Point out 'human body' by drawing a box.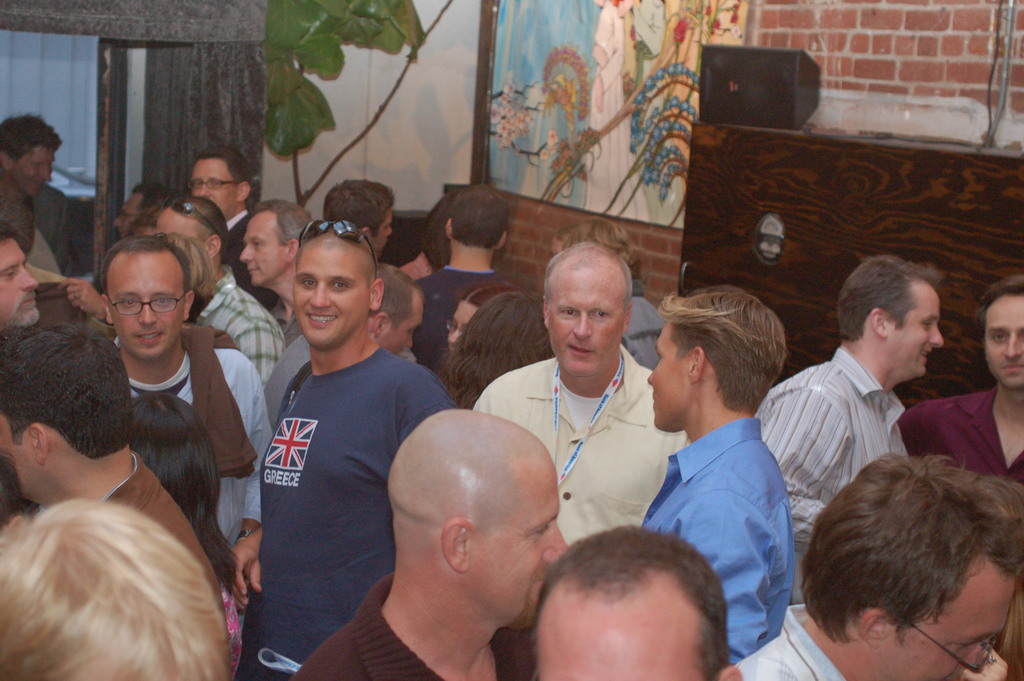
Rect(900, 272, 1023, 485).
